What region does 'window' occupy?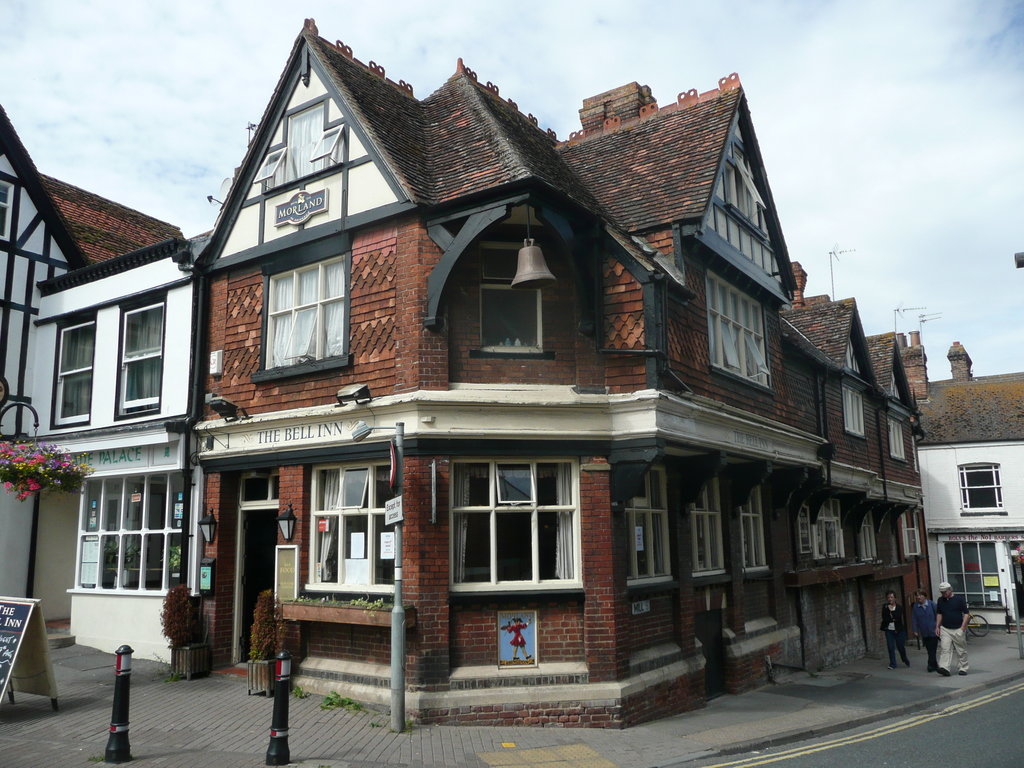
304/461/396/589.
